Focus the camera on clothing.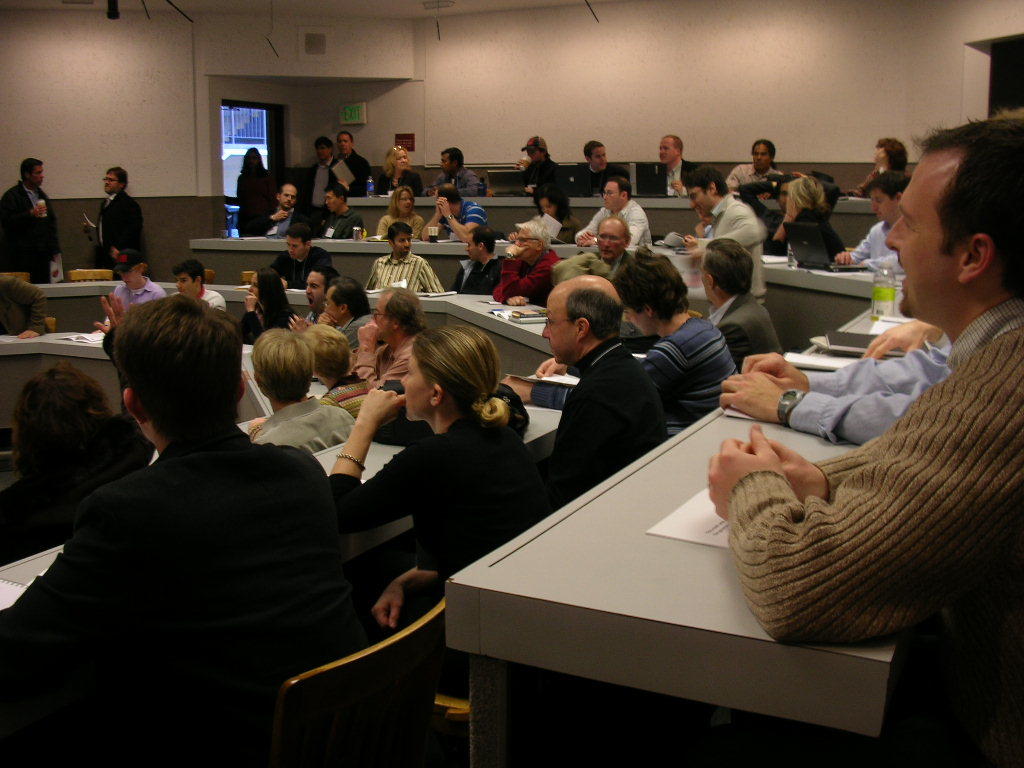
Focus region: left=314, top=203, right=355, bottom=235.
